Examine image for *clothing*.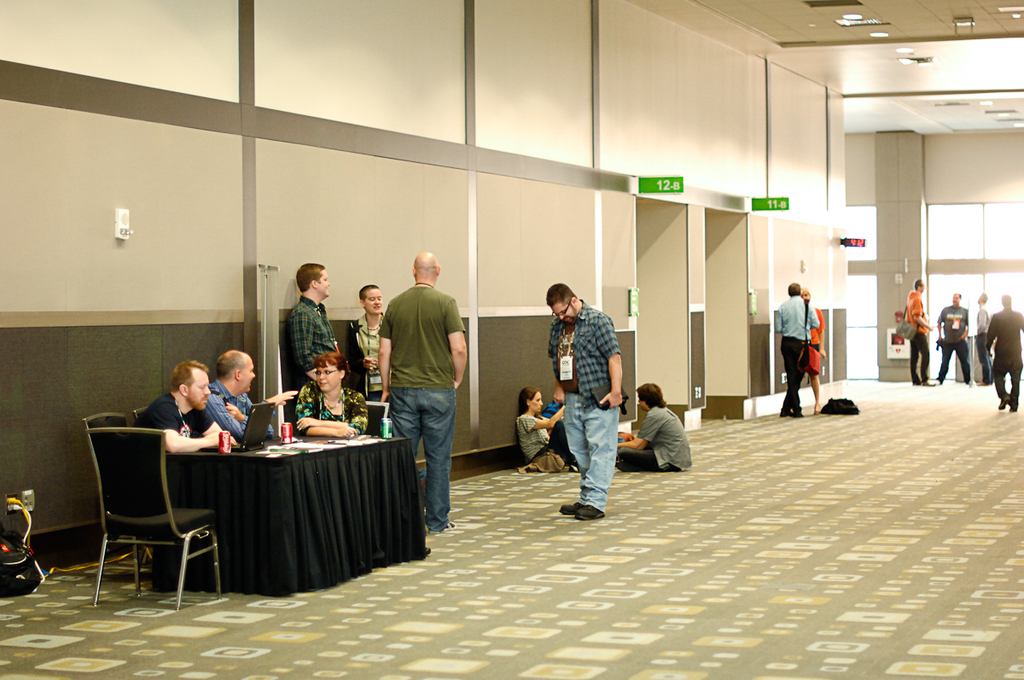
Examination result: [994, 310, 1021, 404].
